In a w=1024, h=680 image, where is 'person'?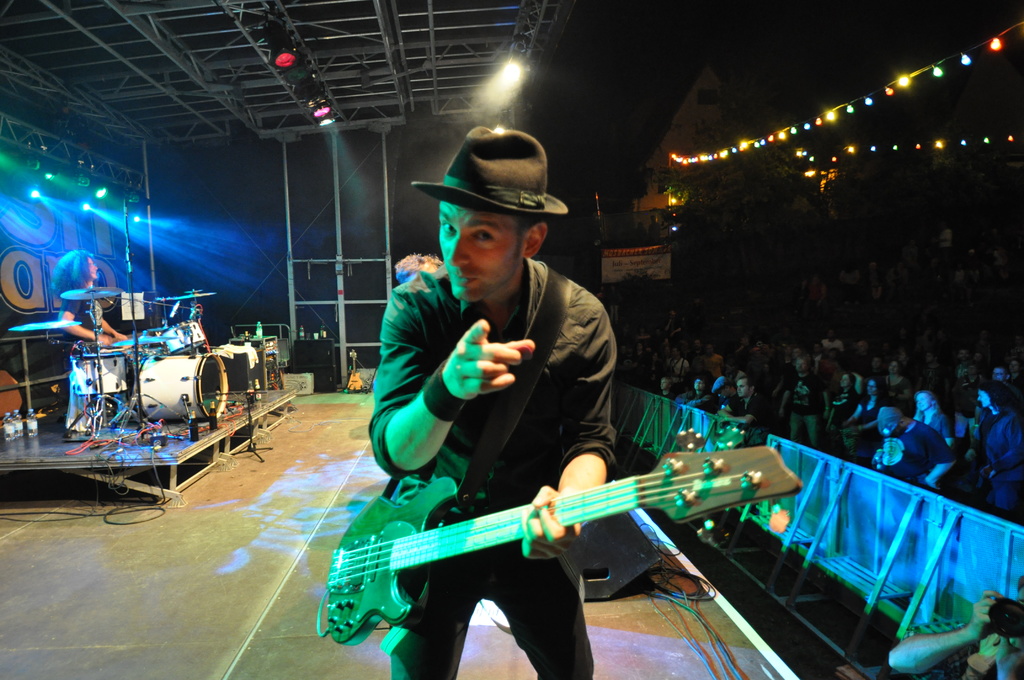
(45, 248, 128, 365).
